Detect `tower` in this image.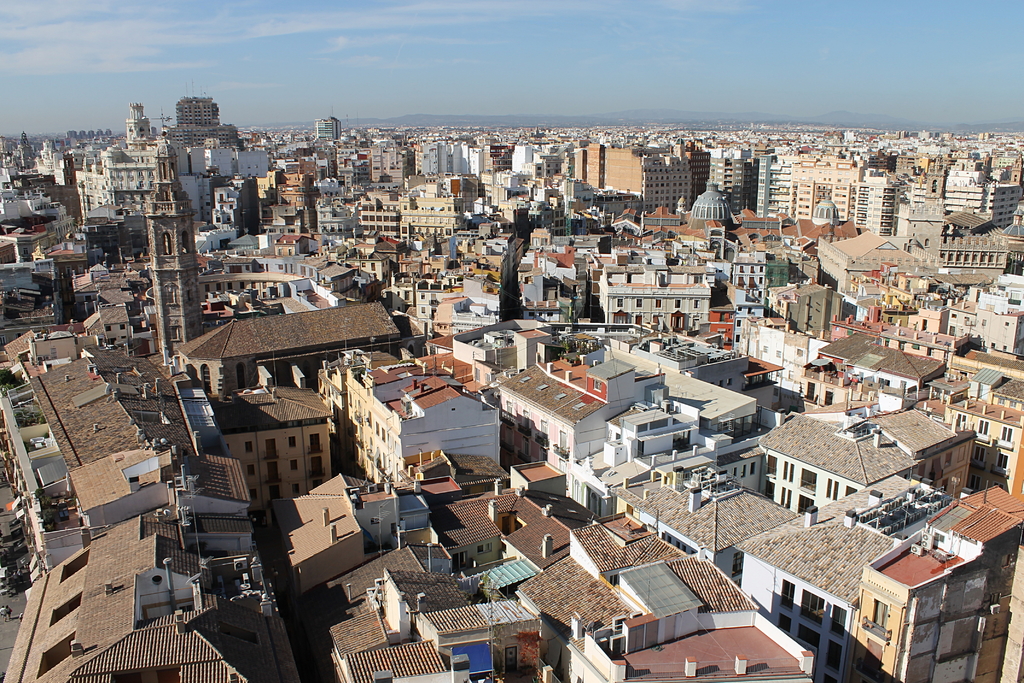
Detection: select_region(710, 154, 753, 211).
